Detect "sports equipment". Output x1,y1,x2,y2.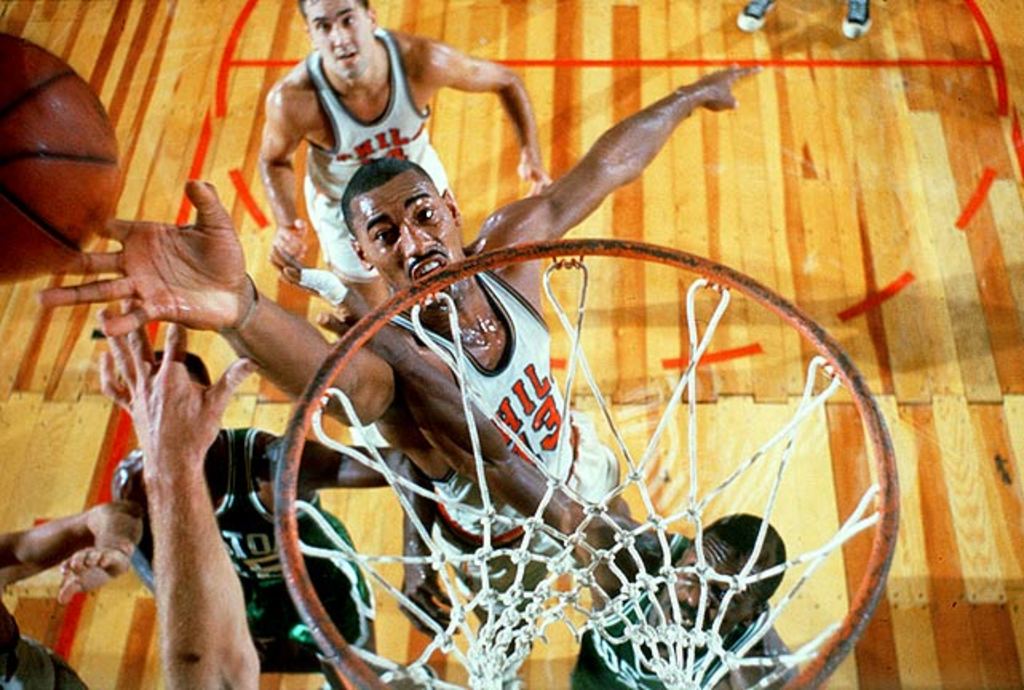
275,236,901,688.
